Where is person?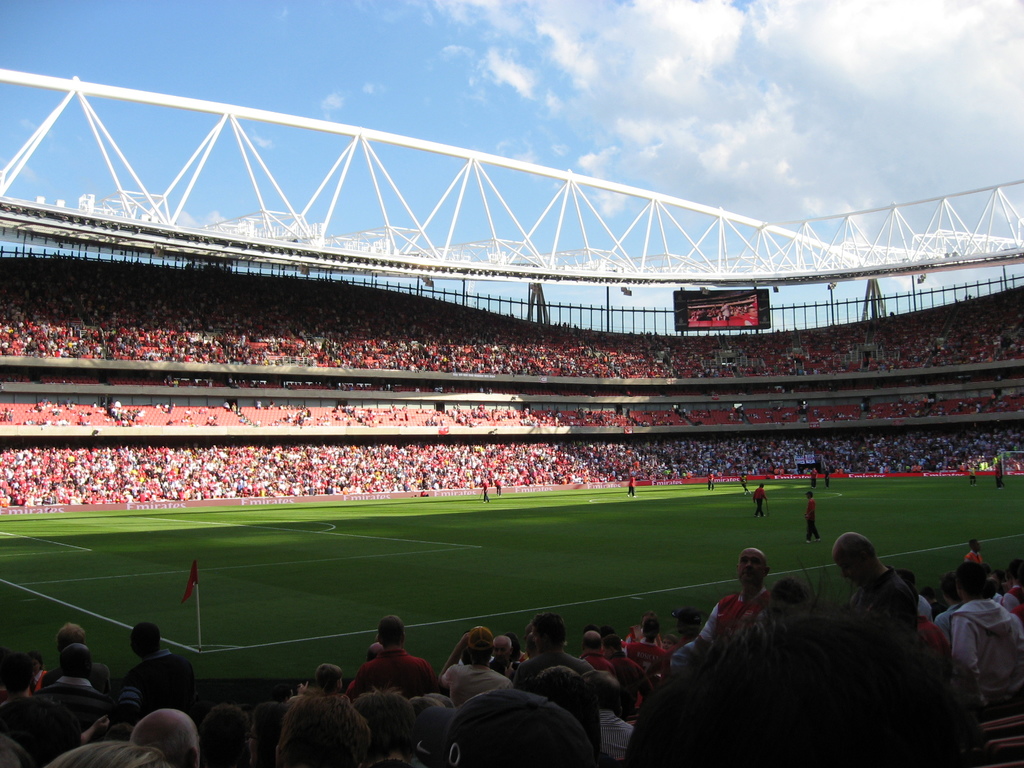
[991, 458, 1007, 491].
